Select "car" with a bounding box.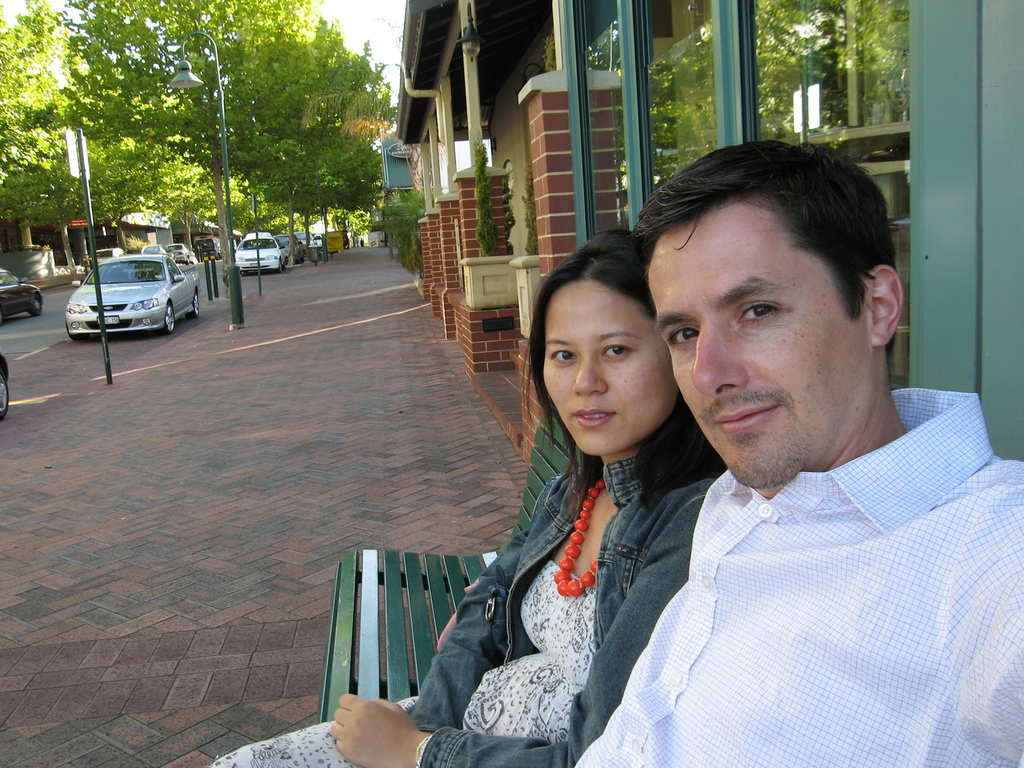
(x1=137, y1=242, x2=177, y2=266).
